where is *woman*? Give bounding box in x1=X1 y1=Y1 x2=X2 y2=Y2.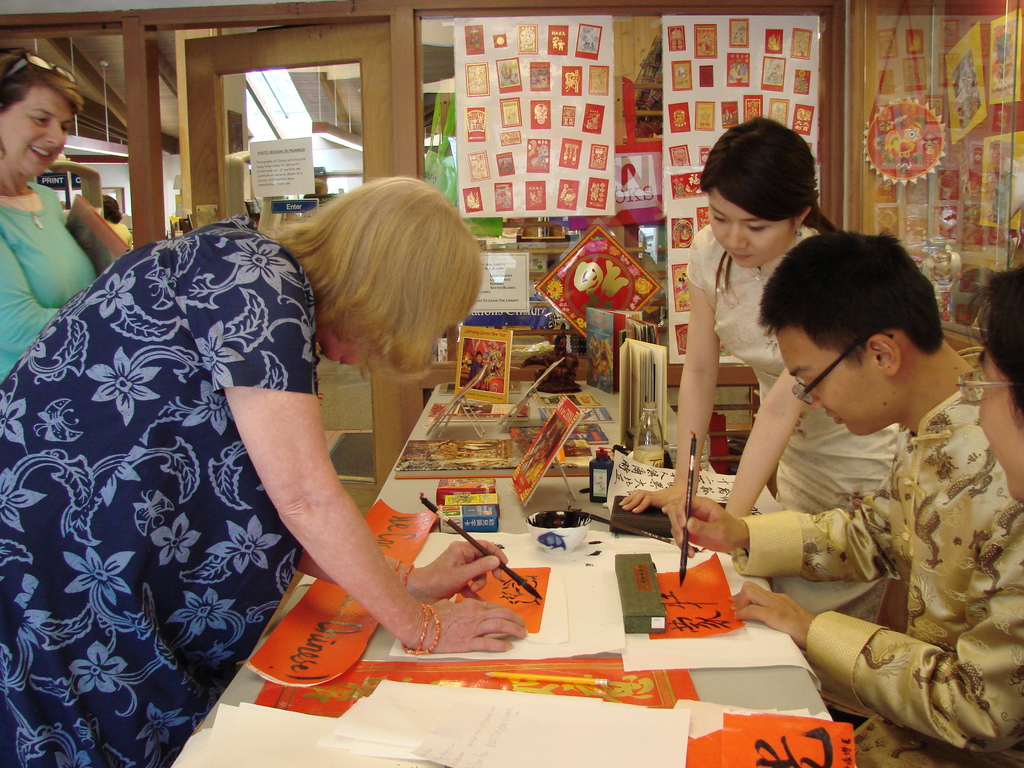
x1=616 y1=114 x2=902 y2=628.
